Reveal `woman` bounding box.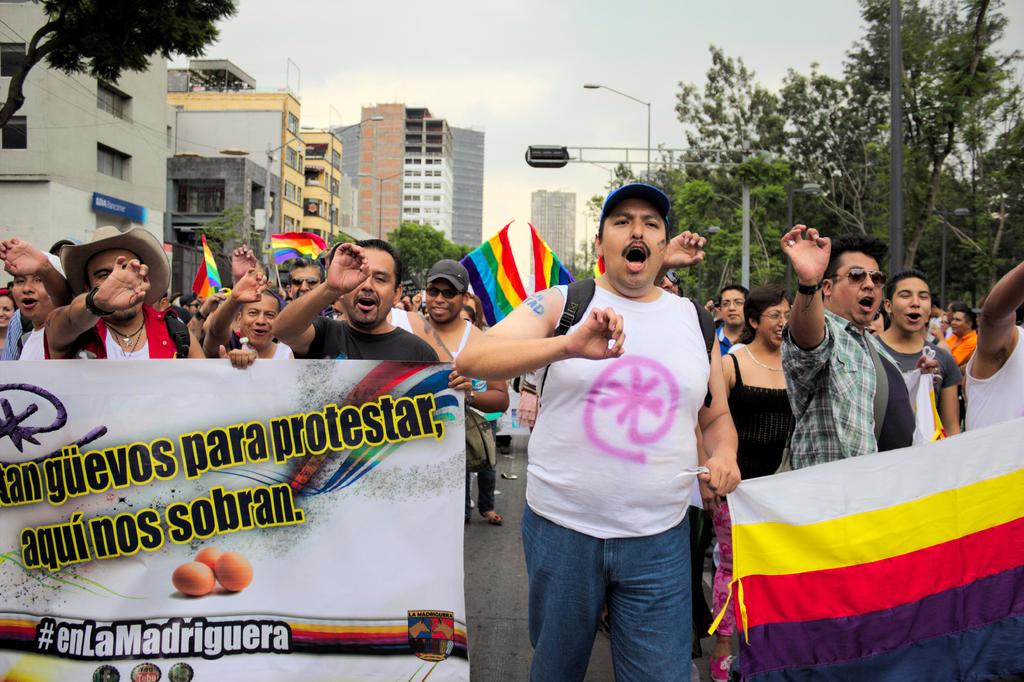
Revealed: (713,287,792,672).
